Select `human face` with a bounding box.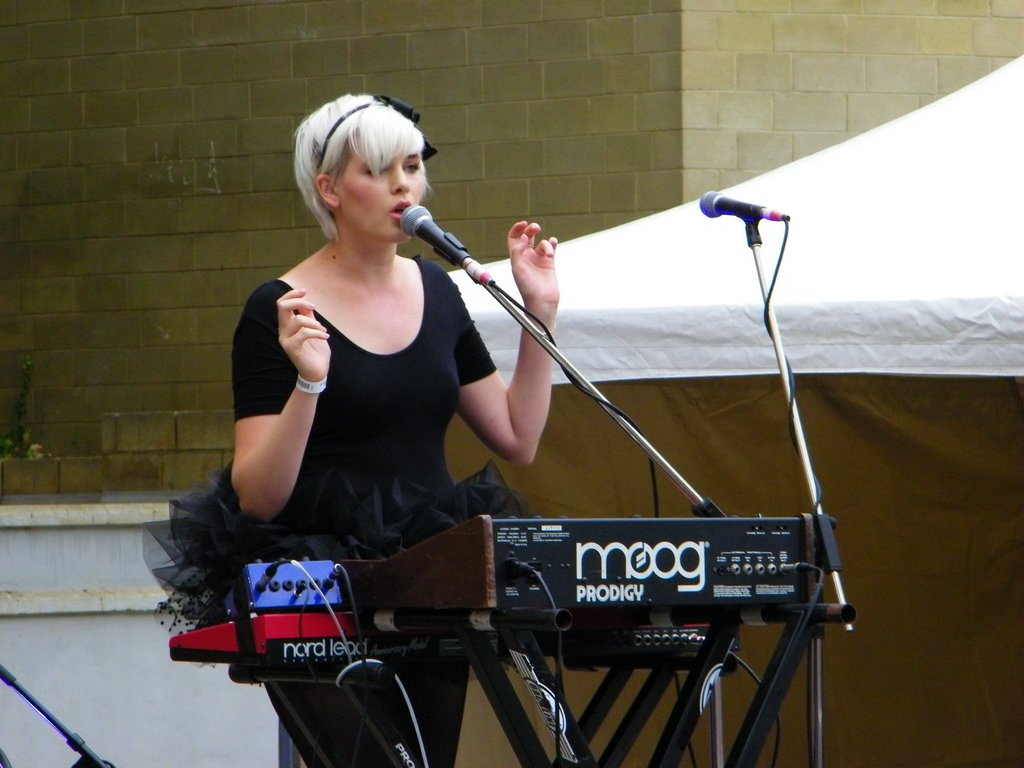
bbox(339, 145, 426, 241).
